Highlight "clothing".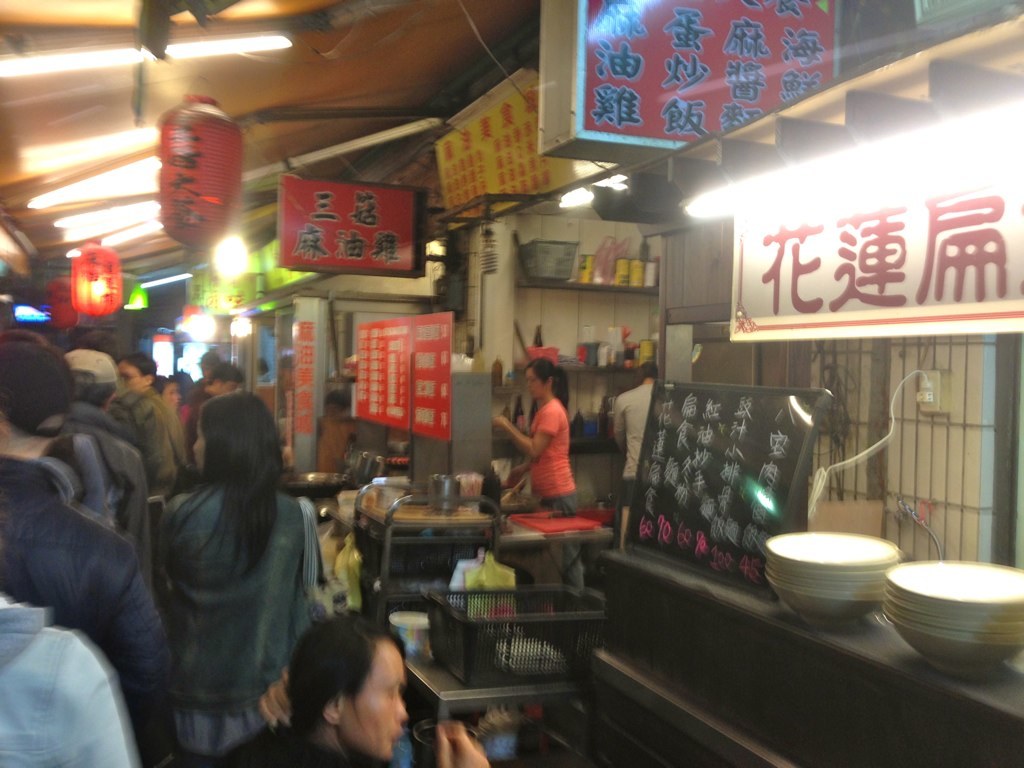
Highlighted region: 531, 383, 574, 512.
